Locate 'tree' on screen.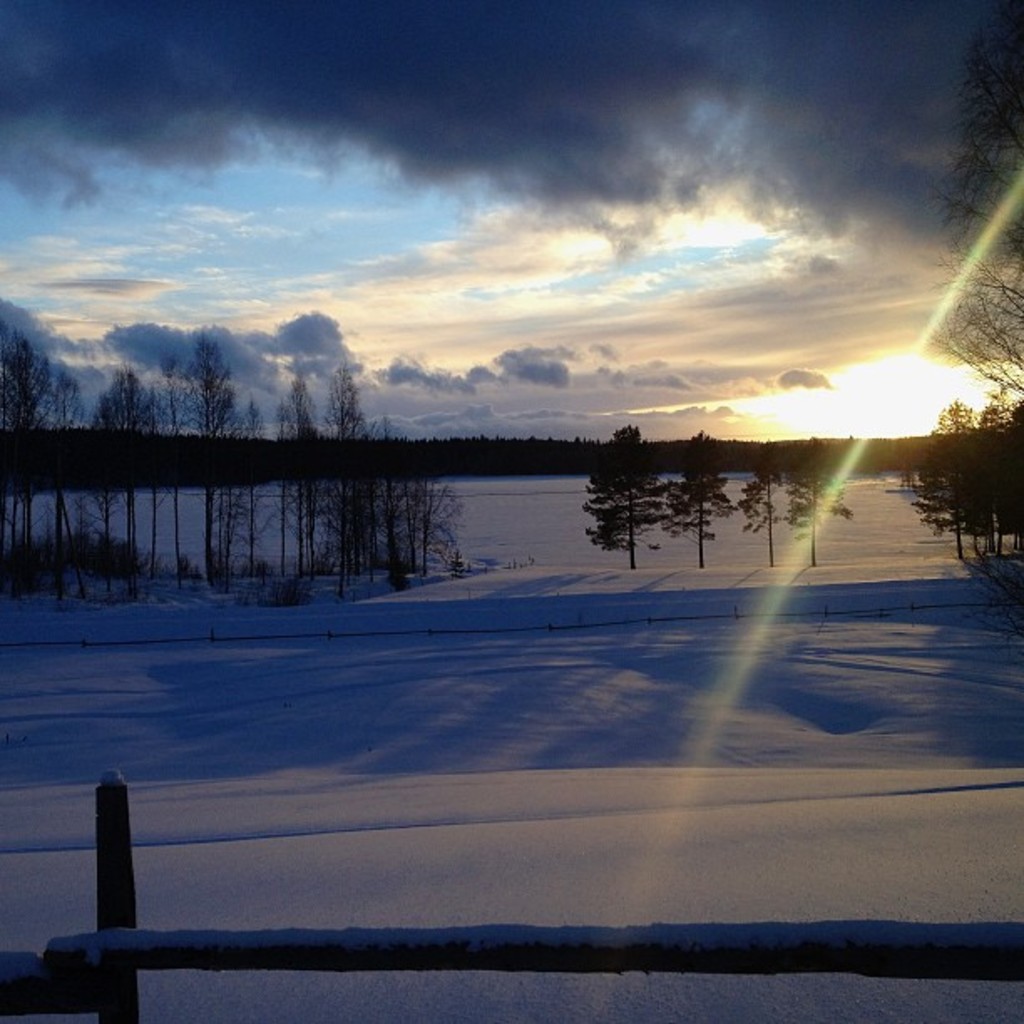
On screen at locate(318, 358, 370, 479).
